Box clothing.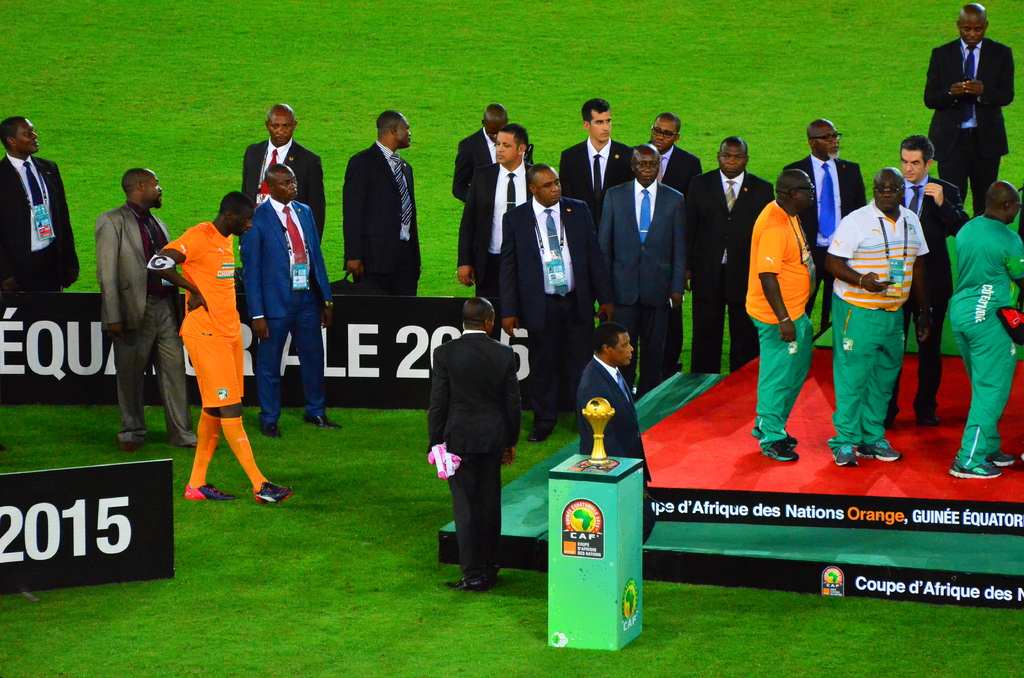
pyautogui.locateOnScreen(927, 40, 1017, 199).
